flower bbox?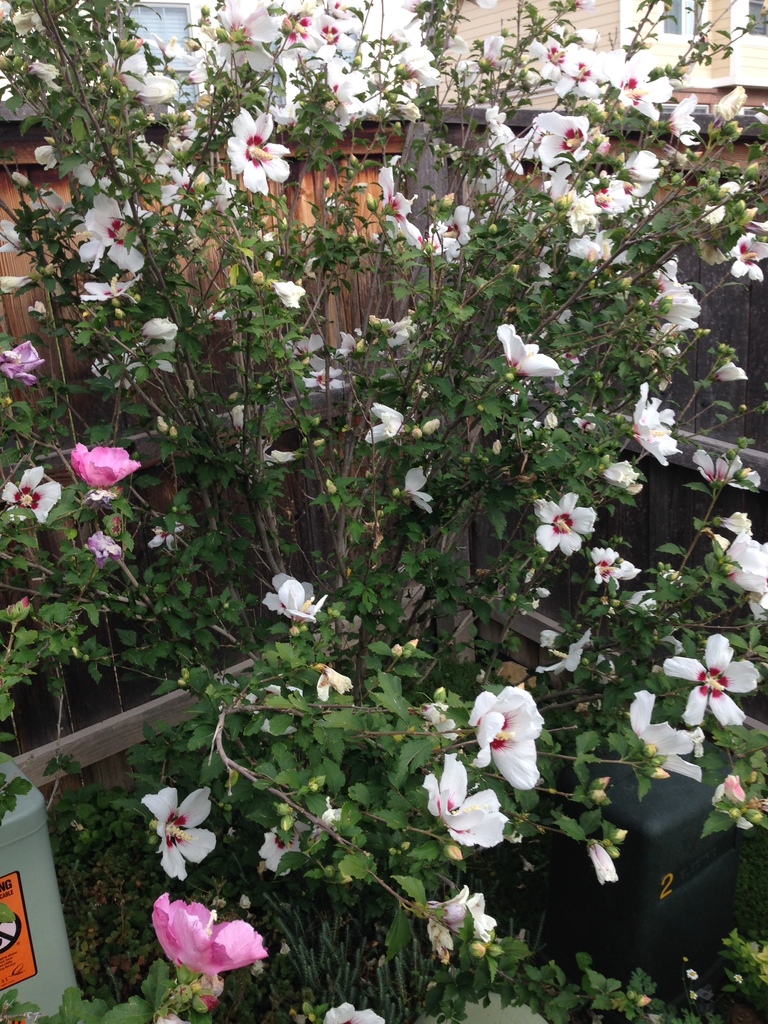
(660, 634, 764, 729)
